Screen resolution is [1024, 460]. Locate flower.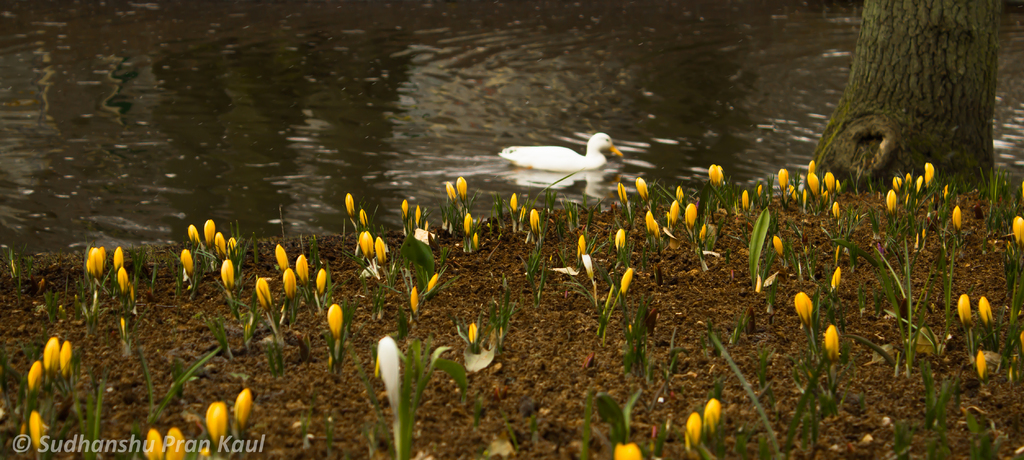
639/172/648/204.
